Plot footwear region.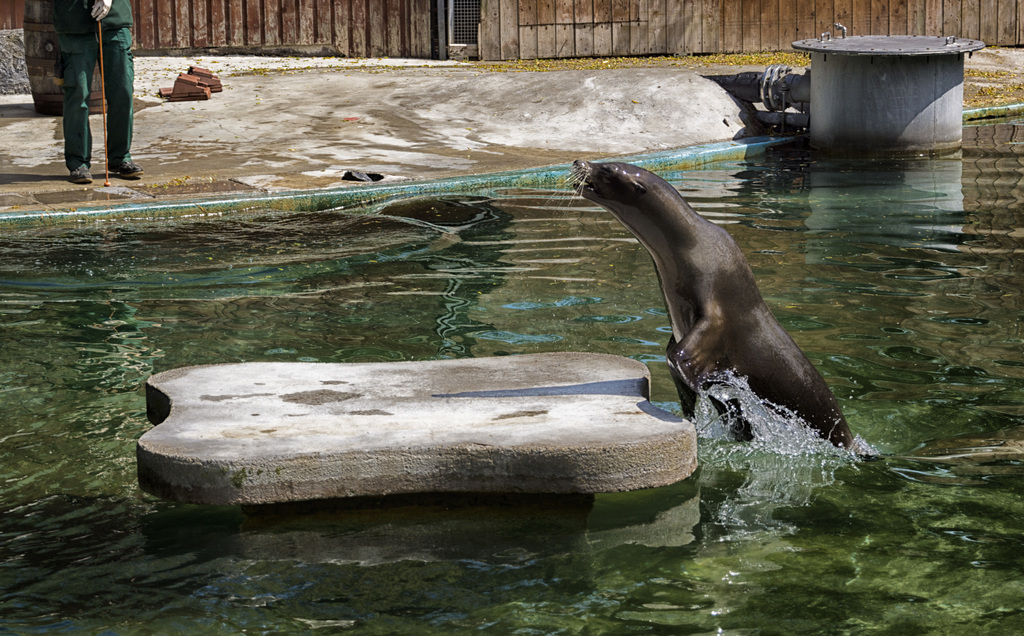
Plotted at bbox=(108, 162, 145, 176).
